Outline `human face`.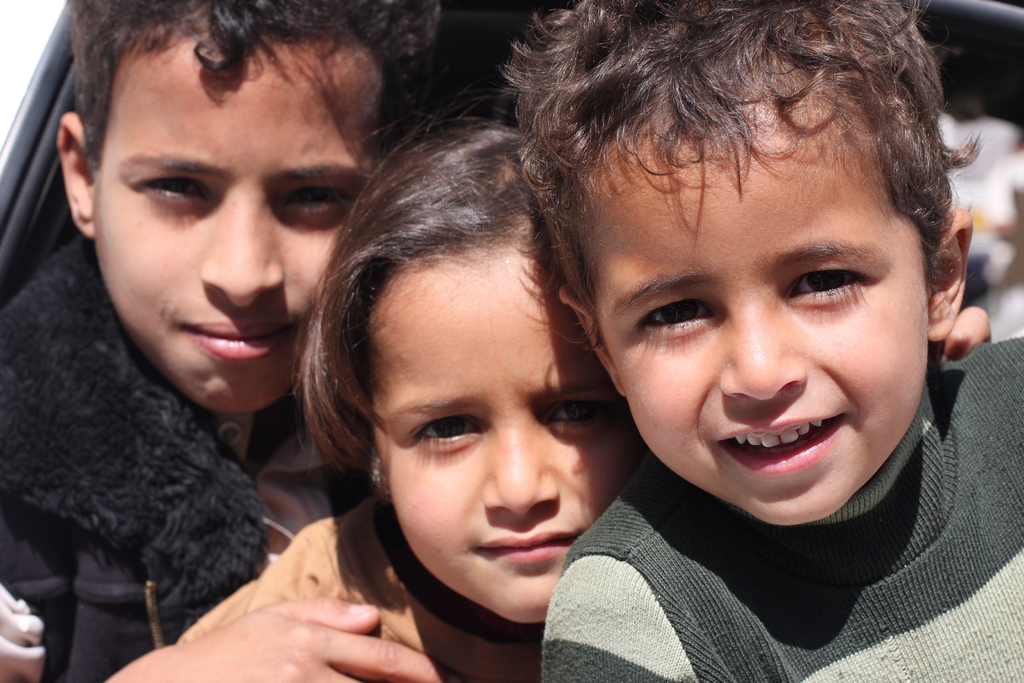
Outline: [586, 90, 932, 531].
